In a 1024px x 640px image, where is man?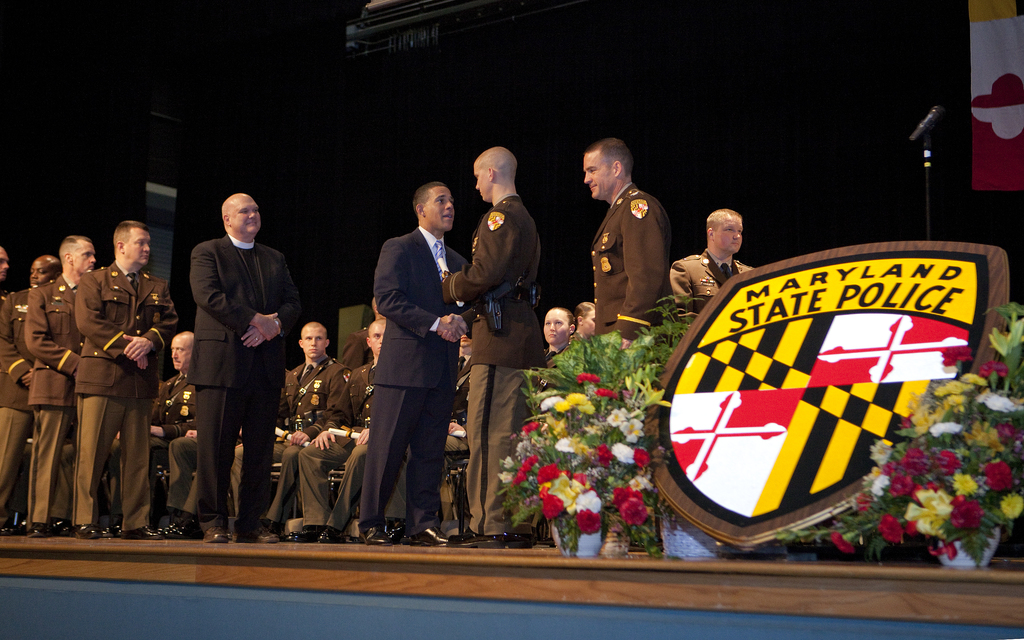
bbox=(75, 216, 180, 533).
